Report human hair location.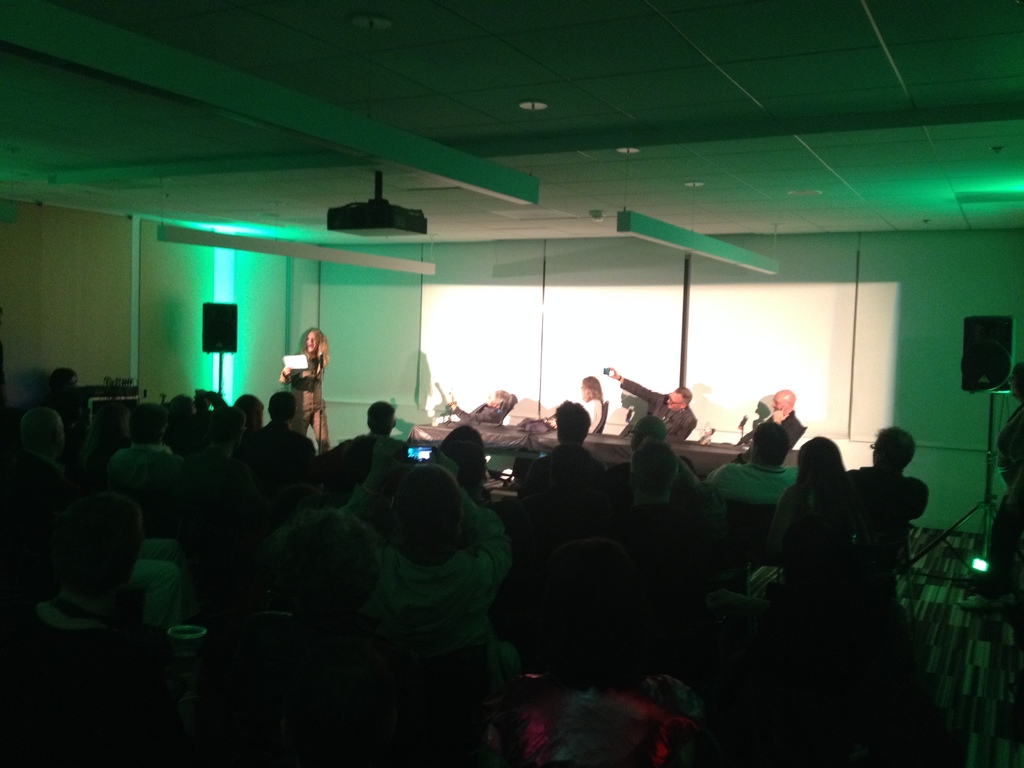
Report: <region>435, 420, 483, 442</region>.
